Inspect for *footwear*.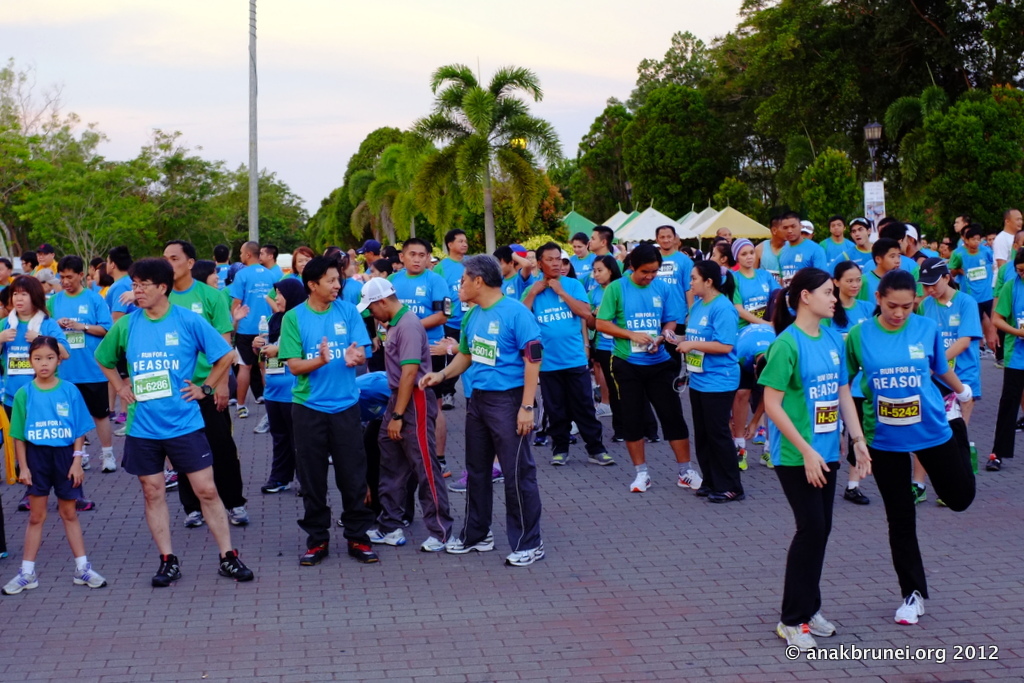
Inspection: <bbox>296, 539, 331, 570</bbox>.
